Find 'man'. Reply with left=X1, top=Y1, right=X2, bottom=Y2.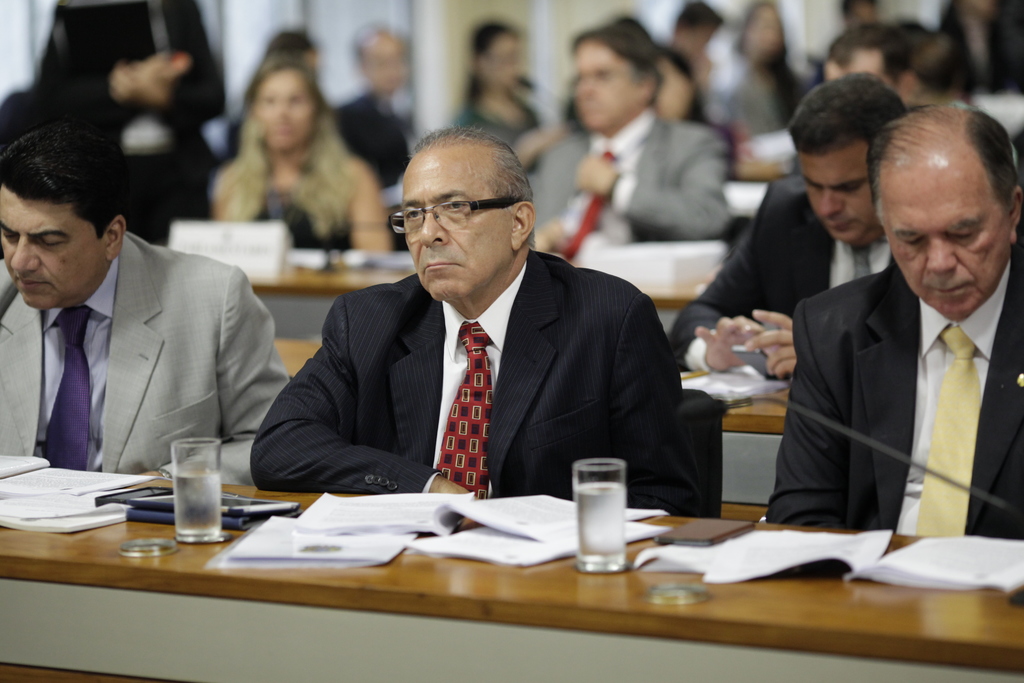
left=662, top=63, right=925, bottom=384.
